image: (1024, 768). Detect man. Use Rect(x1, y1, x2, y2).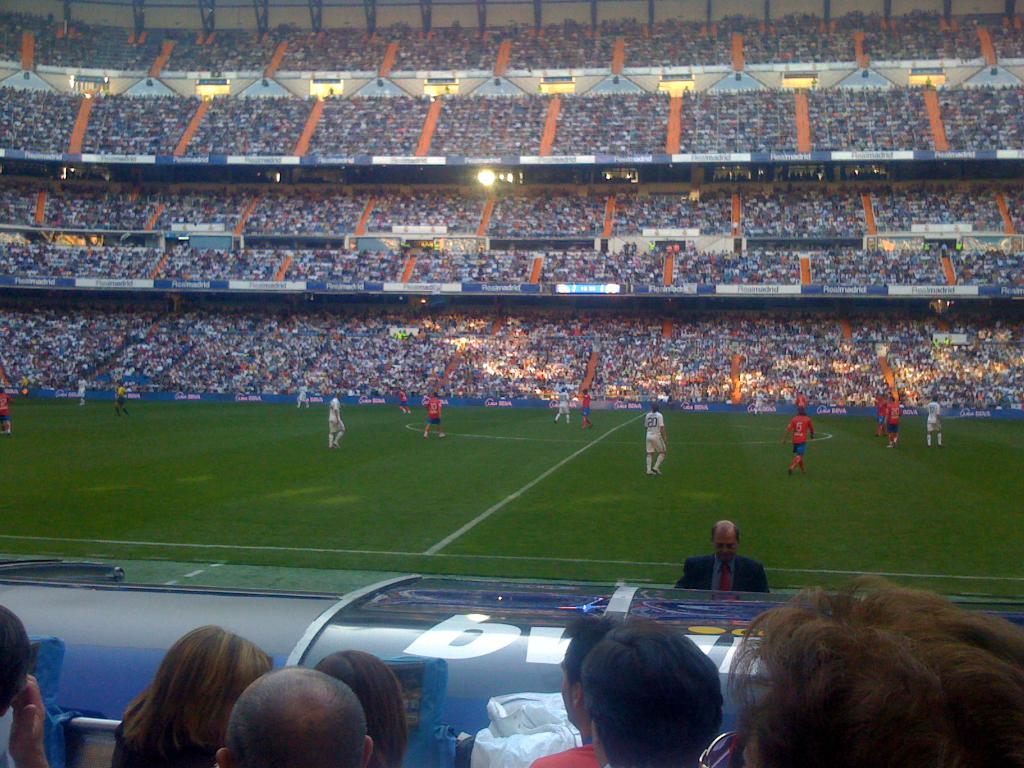
Rect(784, 404, 817, 476).
